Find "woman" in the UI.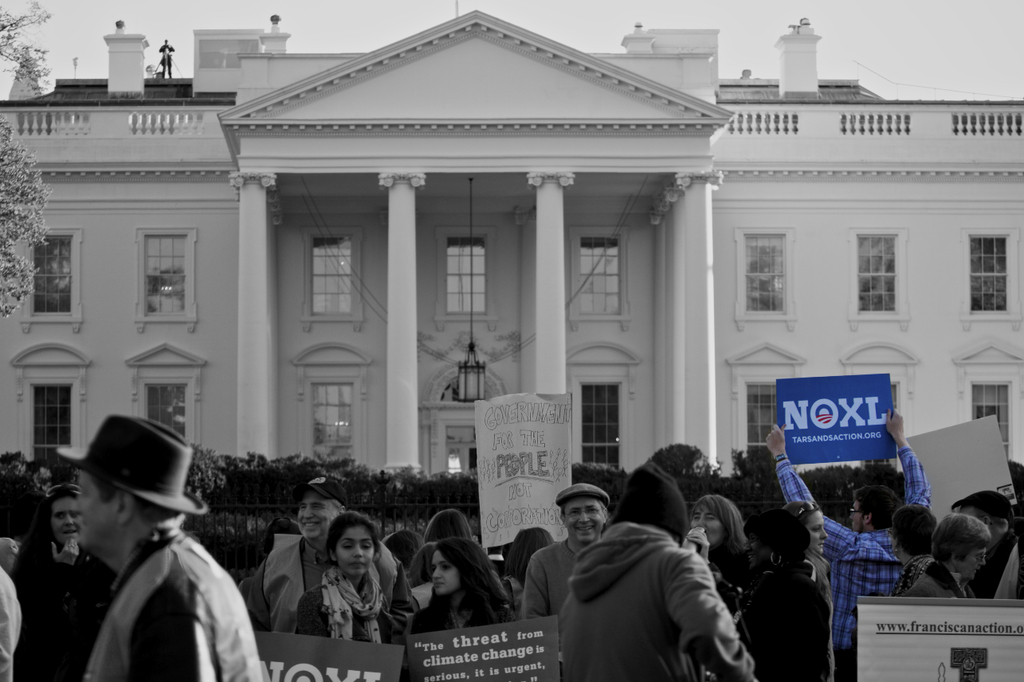
UI element at BBox(681, 494, 749, 645).
